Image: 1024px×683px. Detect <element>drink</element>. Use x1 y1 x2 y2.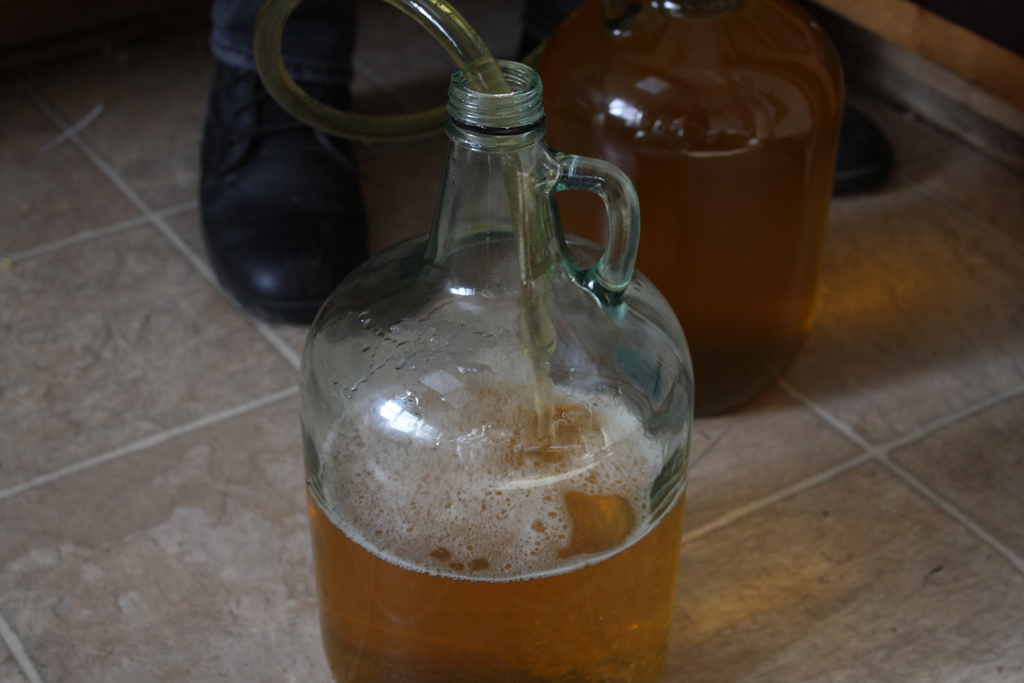
304 375 687 682.
